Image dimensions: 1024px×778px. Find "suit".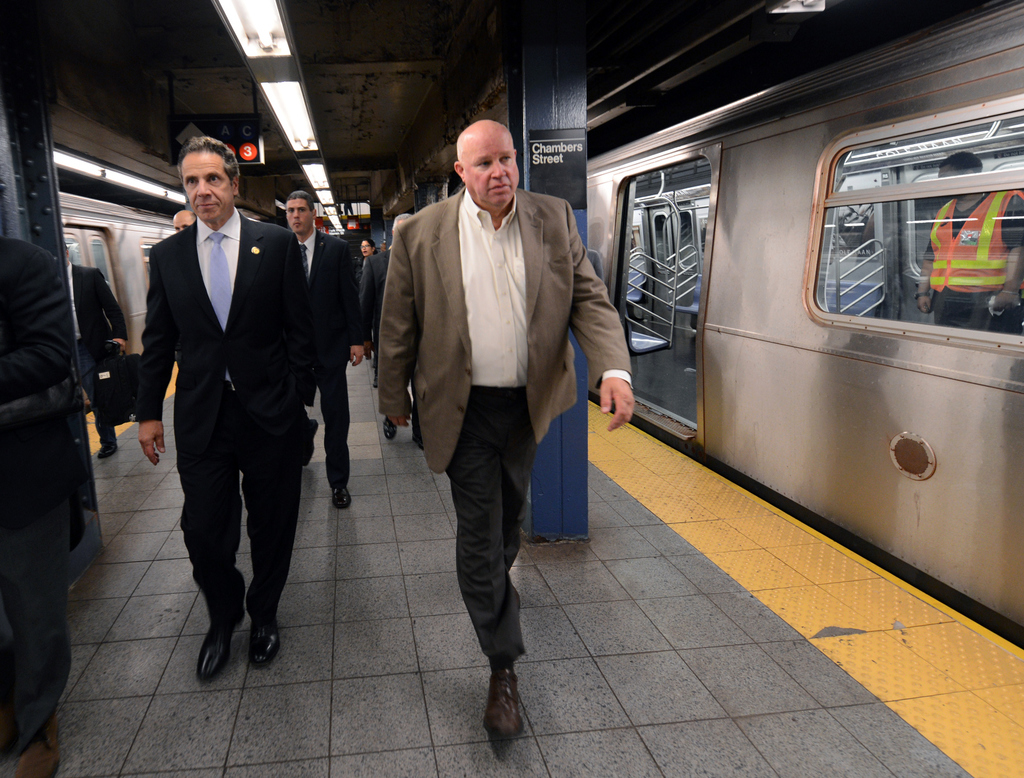
detection(67, 259, 132, 360).
